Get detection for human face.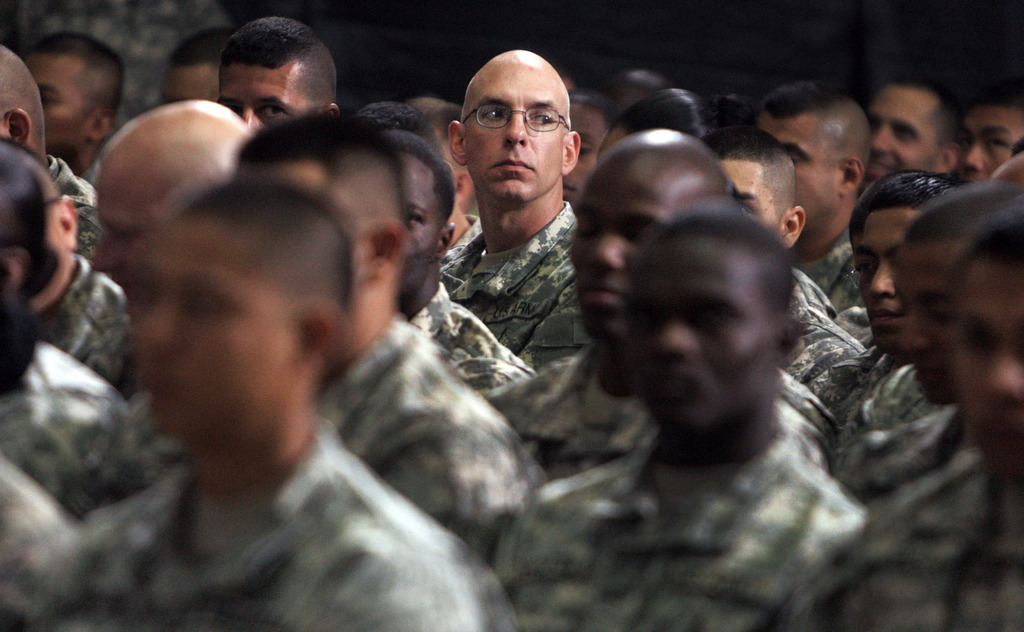
Detection: (x1=125, y1=207, x2=292, y2=432).
